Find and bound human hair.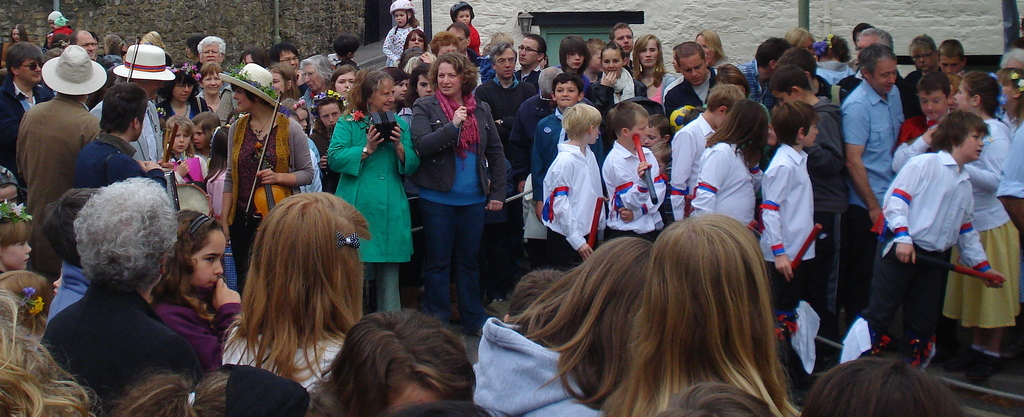
Bound: 482/31/512/57.
